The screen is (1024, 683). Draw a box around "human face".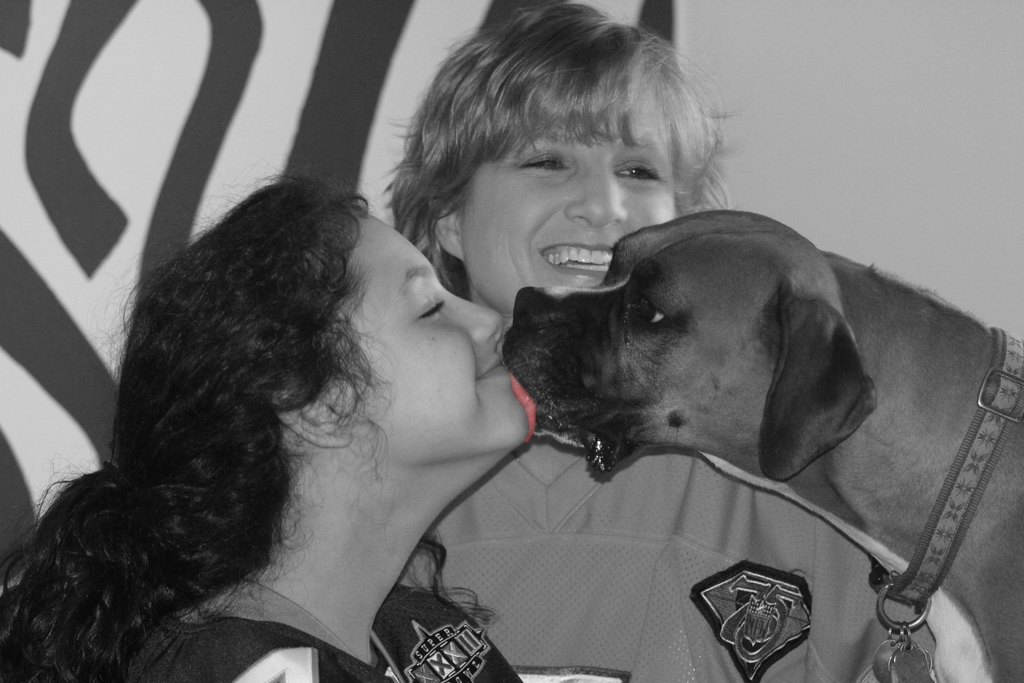
[344, 218, 533, 449].
